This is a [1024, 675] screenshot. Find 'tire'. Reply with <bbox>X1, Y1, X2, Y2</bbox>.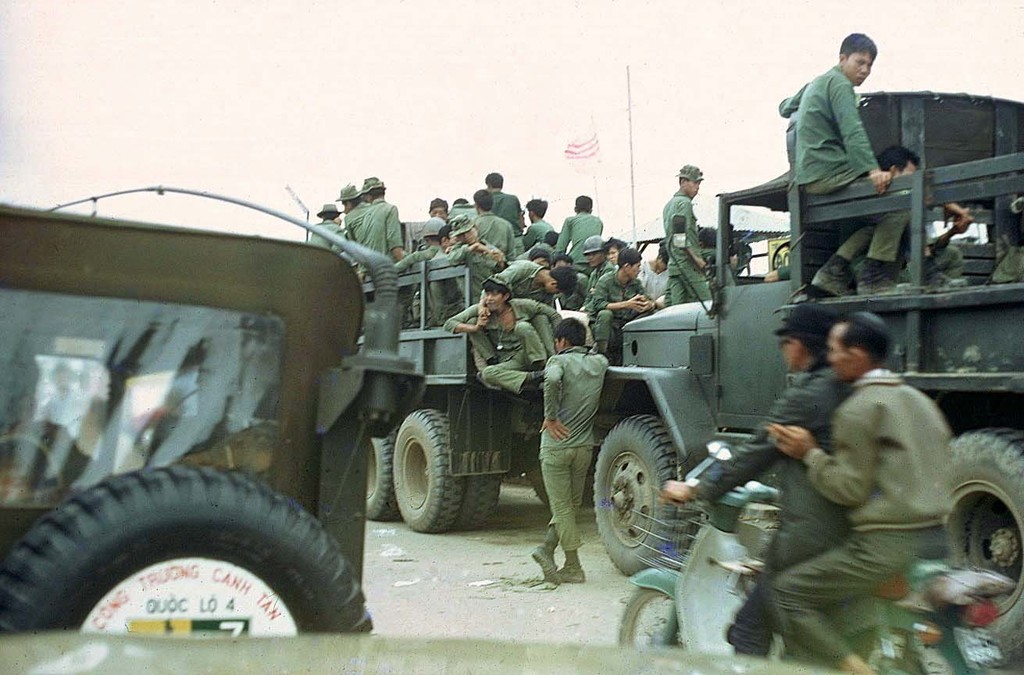
<bbox>529, 467, 594, 507</bbox>.
